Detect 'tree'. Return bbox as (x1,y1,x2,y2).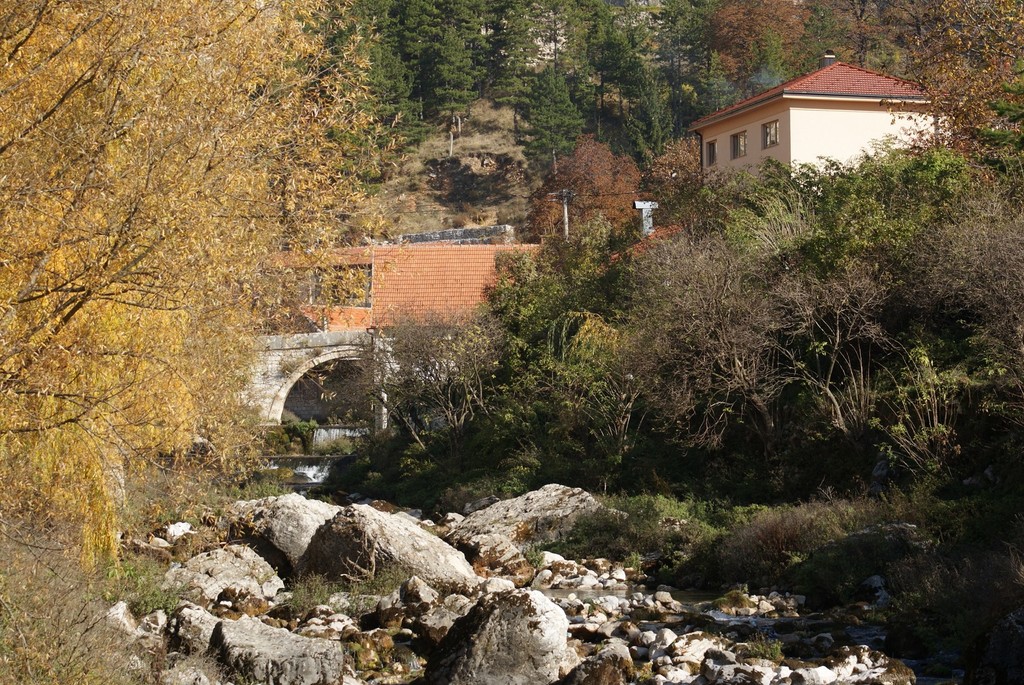
(621,221,800,484).
